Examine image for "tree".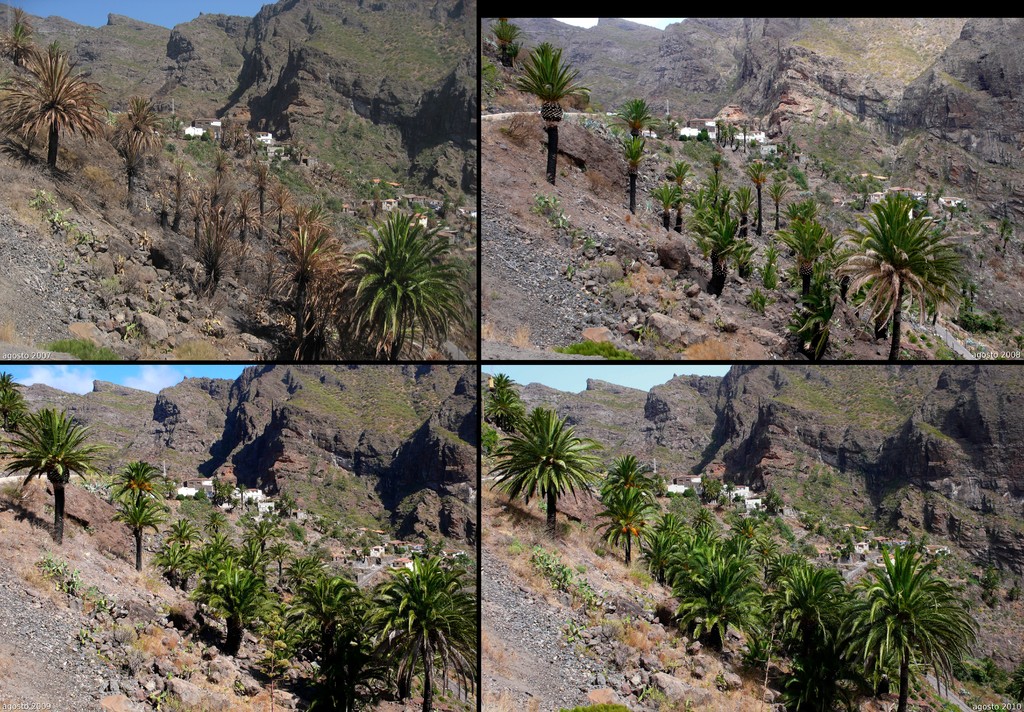
Examination result: (x1=768, y1=150, x2=787, y2=233).
